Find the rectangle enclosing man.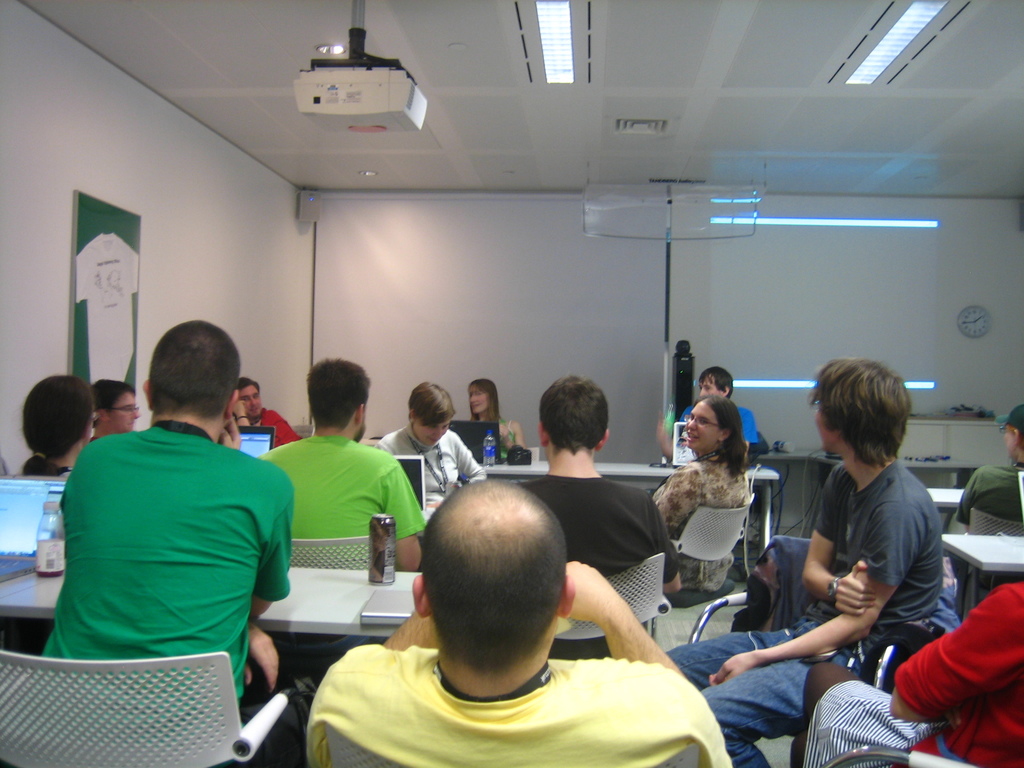
[955,404,1023,594].
